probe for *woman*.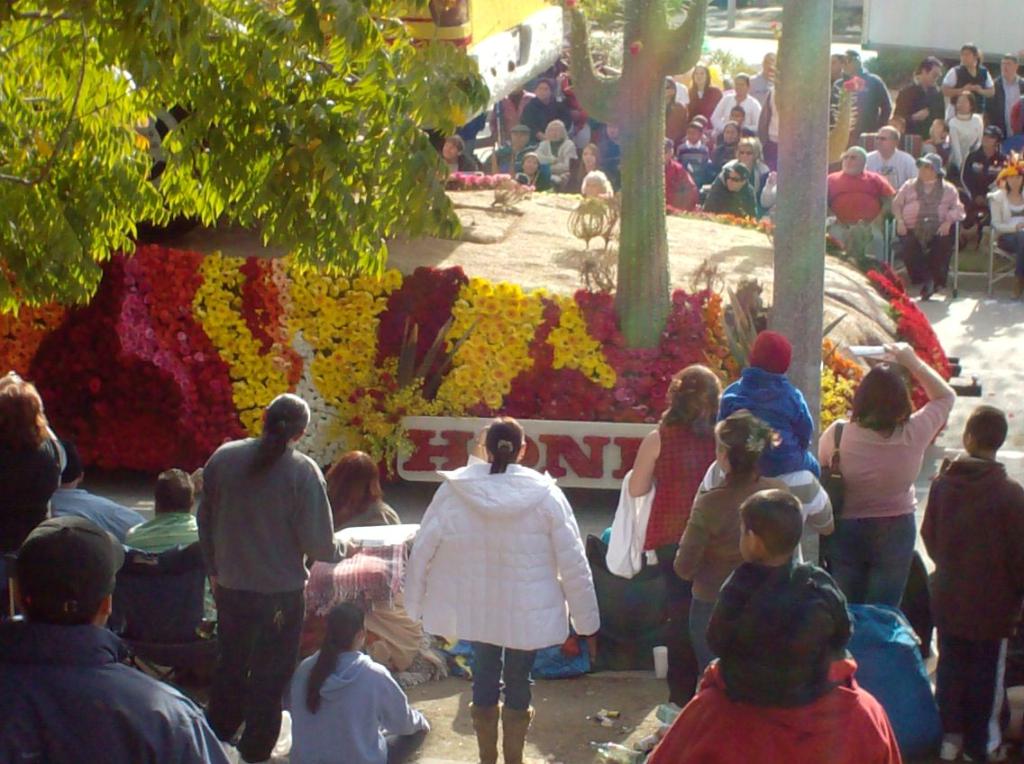
Probe result: x1=570 y1=147 x2=605 y2=191.
